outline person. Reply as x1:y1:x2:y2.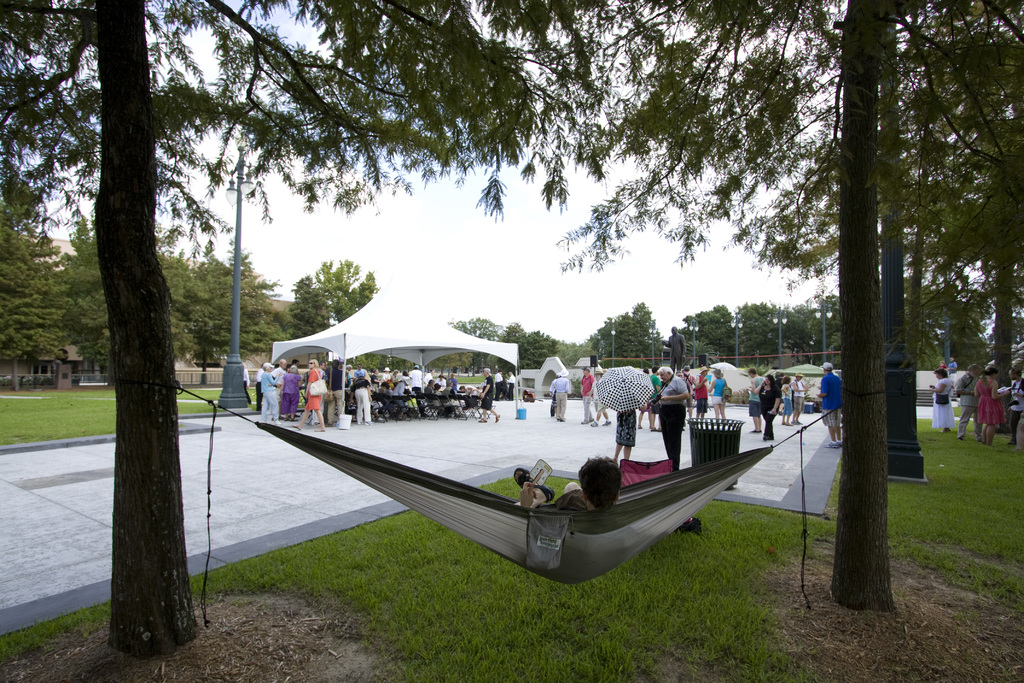
682:365:693:417.
